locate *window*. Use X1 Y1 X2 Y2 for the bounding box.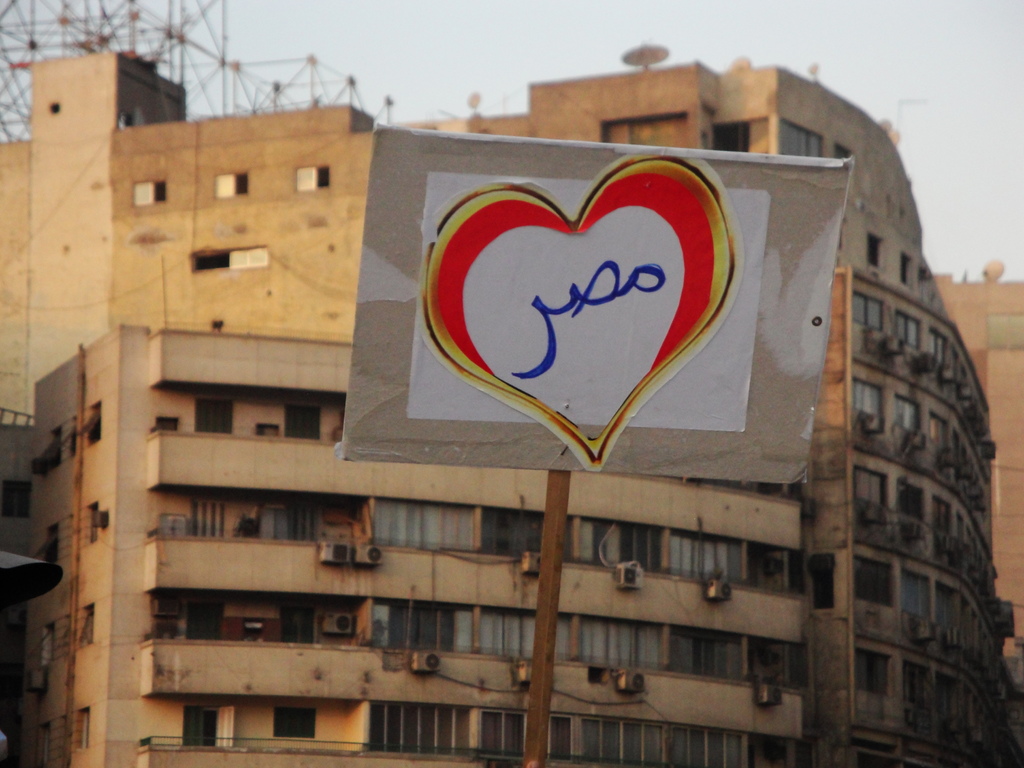
190 396 239 446.
